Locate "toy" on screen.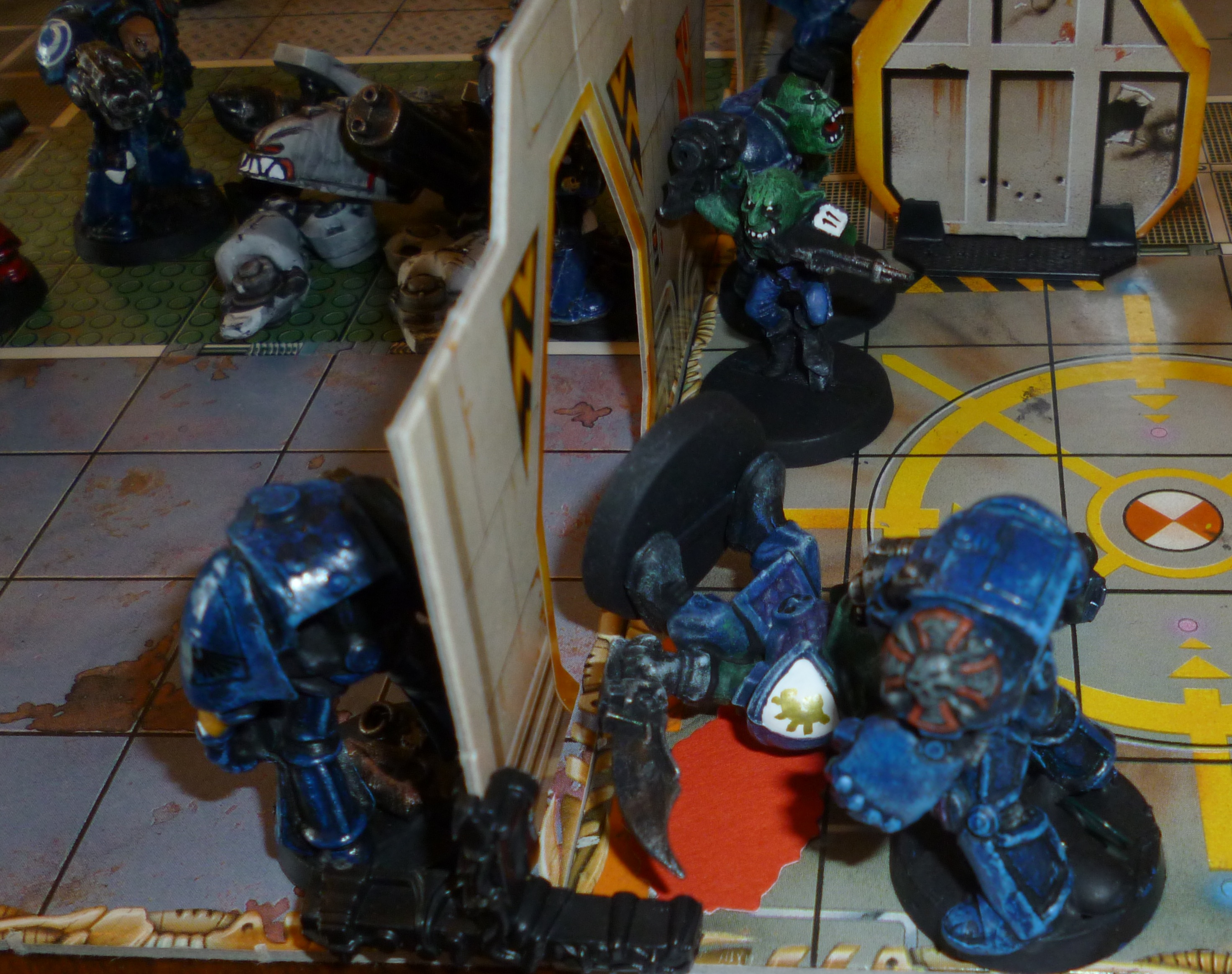
On screen at region(13, 0, 98, 111).
